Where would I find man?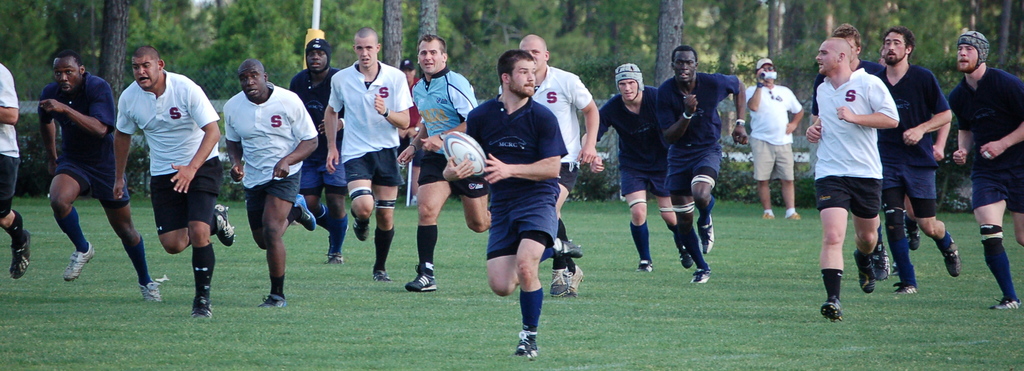
At select_region(658, 47, 748, 285).
